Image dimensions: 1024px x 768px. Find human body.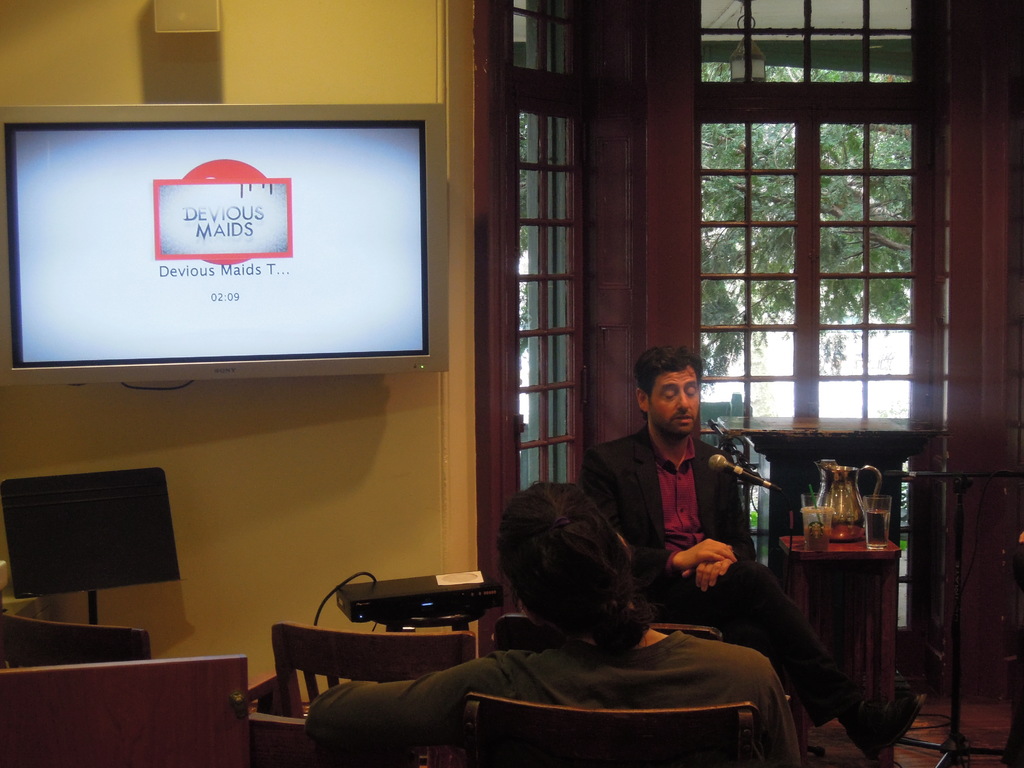
select_region(547, 344, 797, 752).
